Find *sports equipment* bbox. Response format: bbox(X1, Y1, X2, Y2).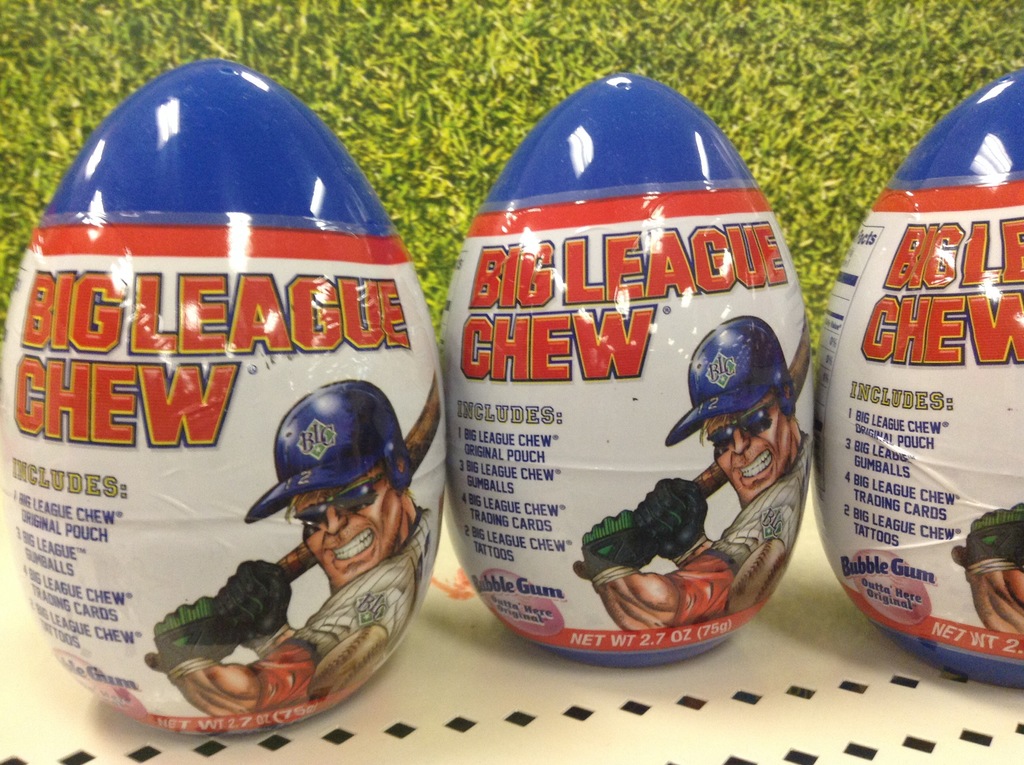
bbox(216, 558, 294, 657).
